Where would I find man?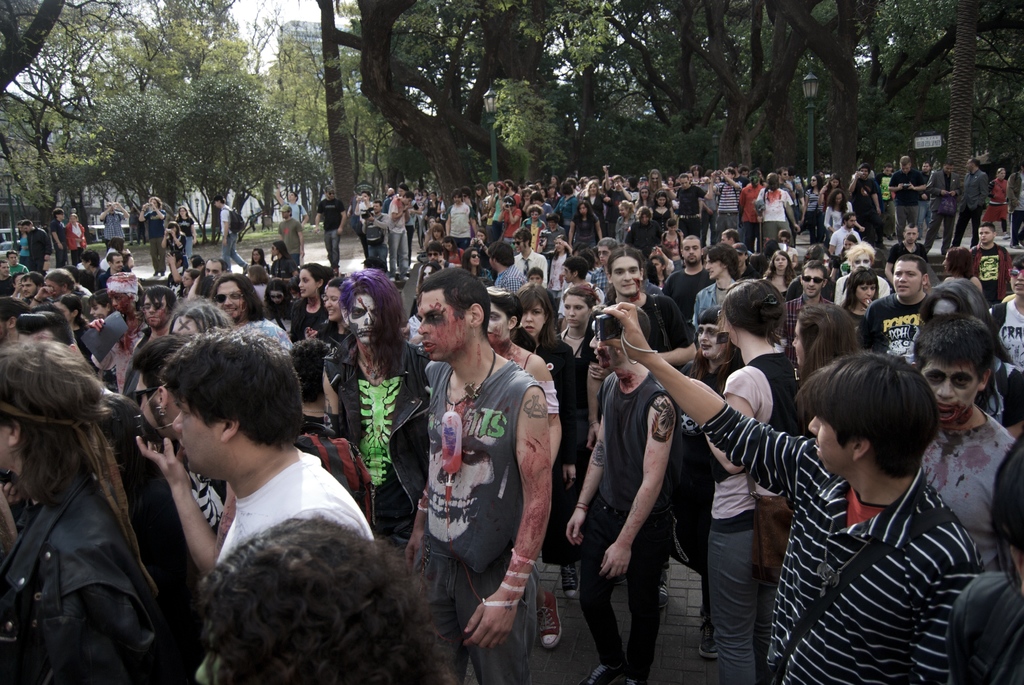
At detection(888, 155, 931, 244).
